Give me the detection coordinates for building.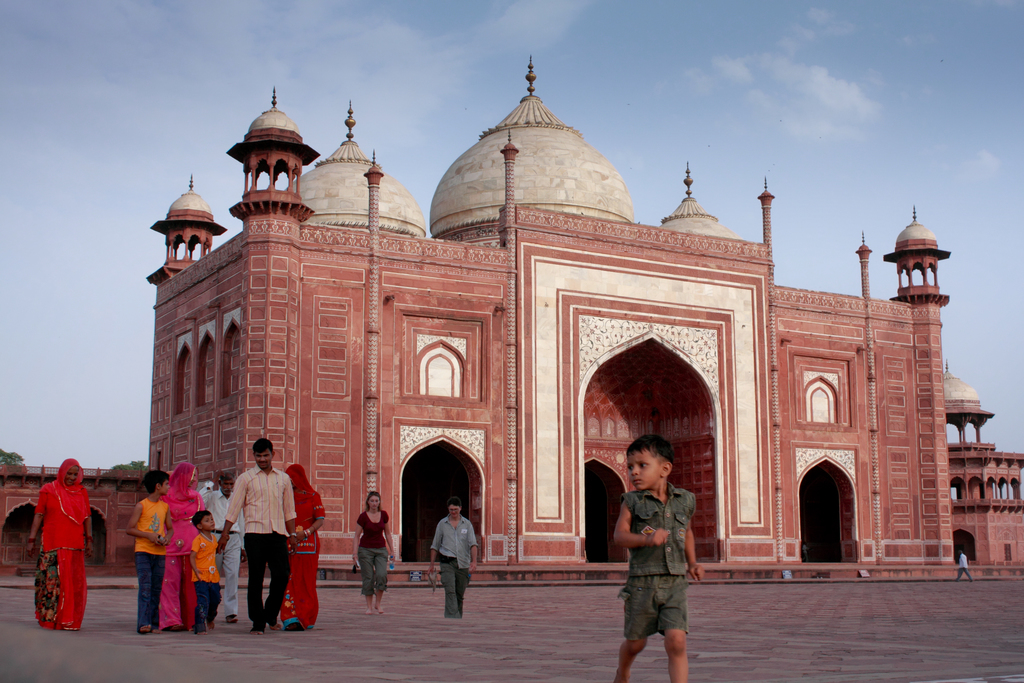
148, 56, 952, 562.
